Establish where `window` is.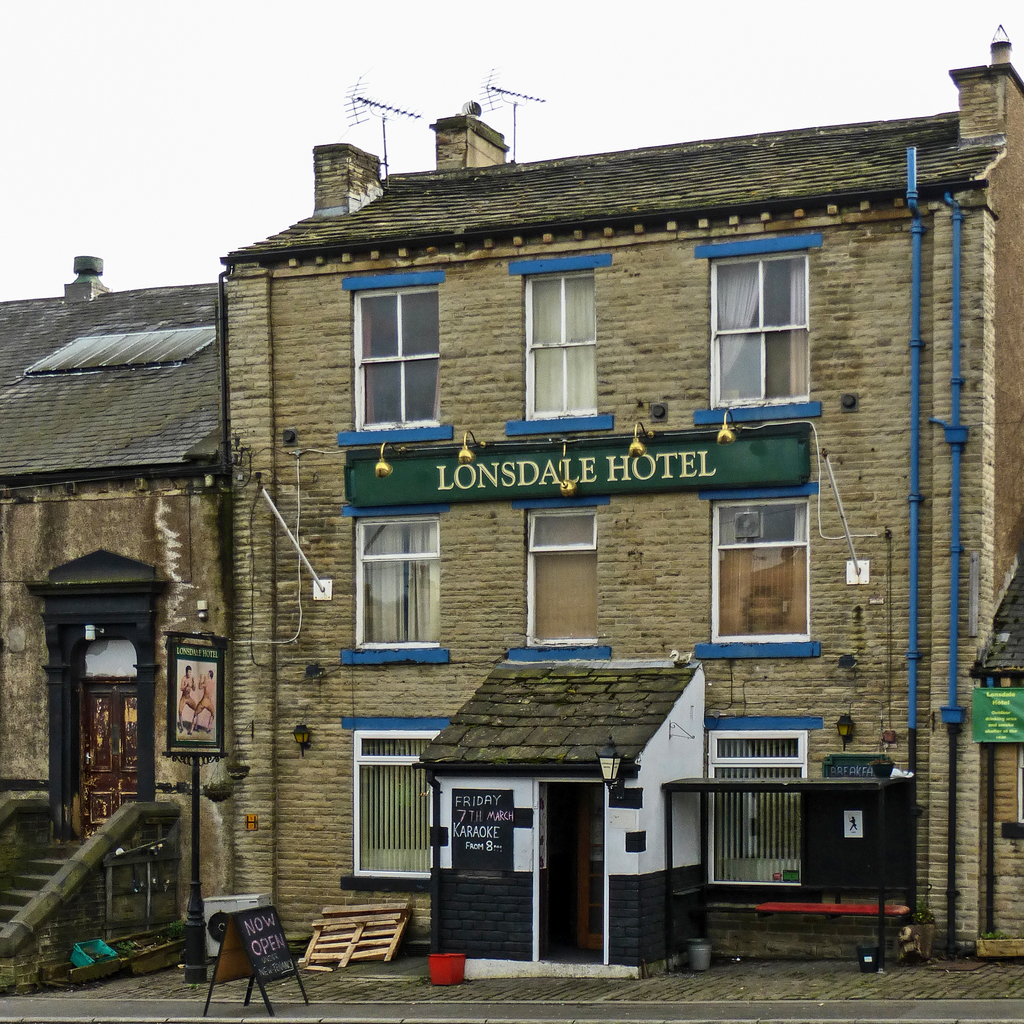
Established at [left=705, top=717, right=805, bottom=882].
